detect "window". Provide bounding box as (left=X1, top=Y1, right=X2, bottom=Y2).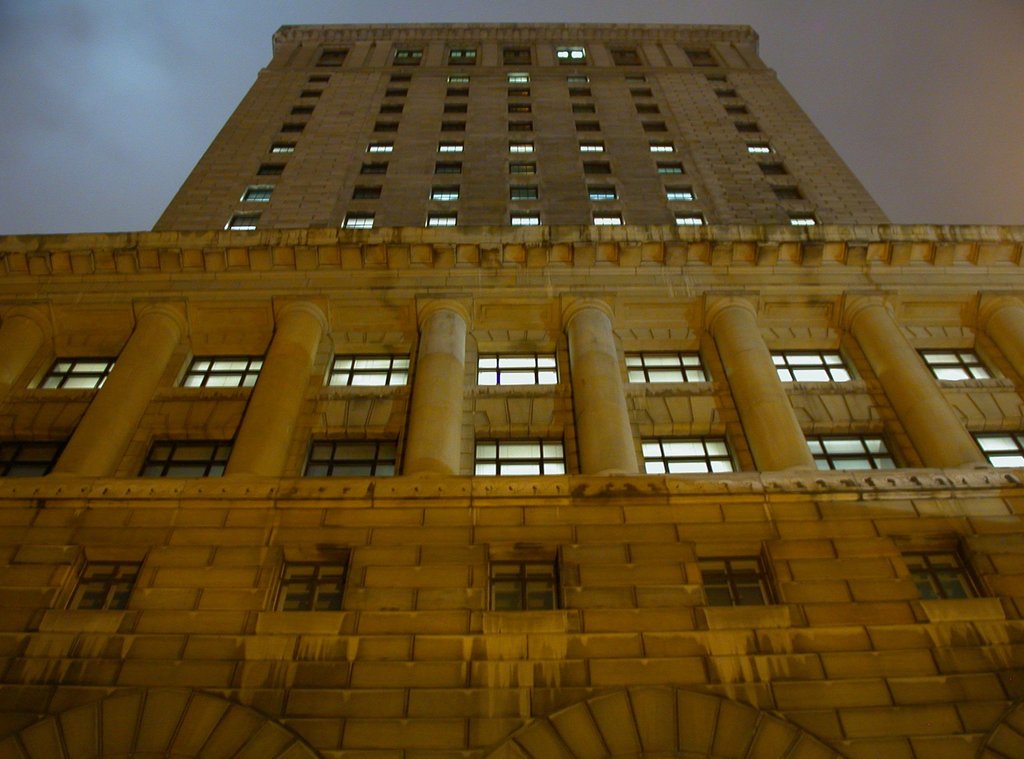
(left=584, top=137, right=605, bottom=151).
